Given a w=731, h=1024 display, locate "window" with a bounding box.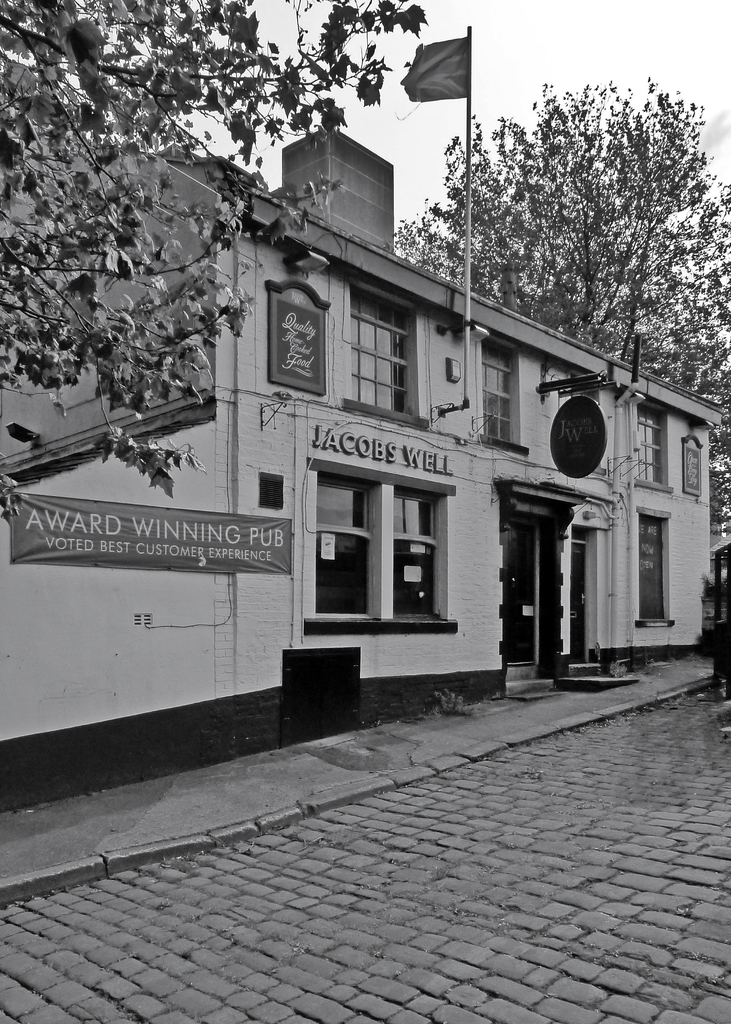
Located: [x1=341, y1=286, x2=427, y2=428].
